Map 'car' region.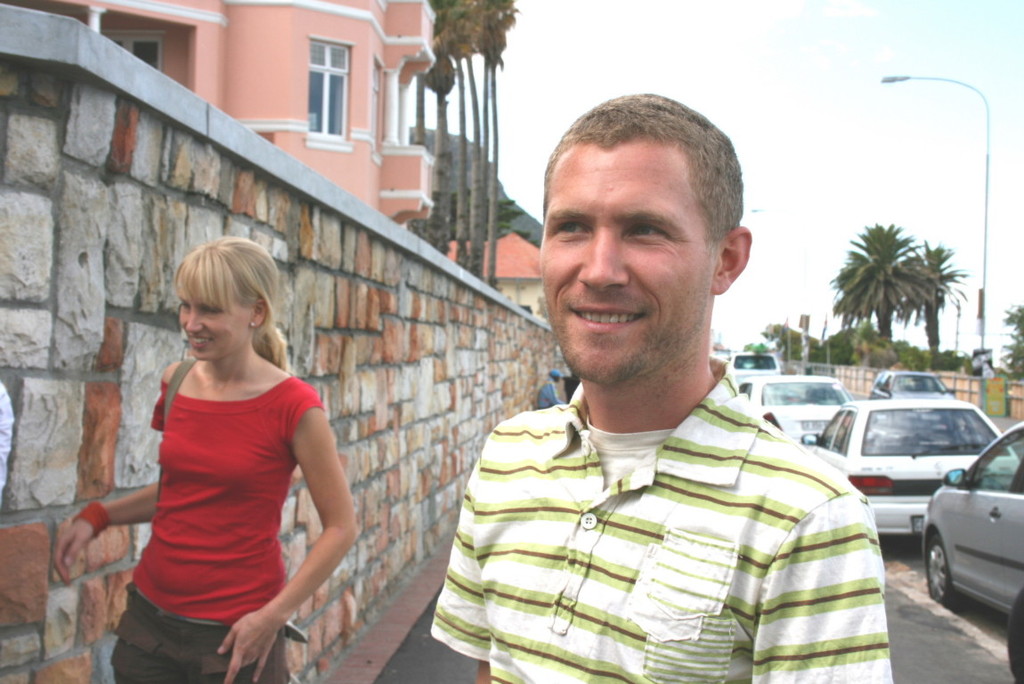
Mapped to x1=730 y1=348 x2=781 y2=393.
